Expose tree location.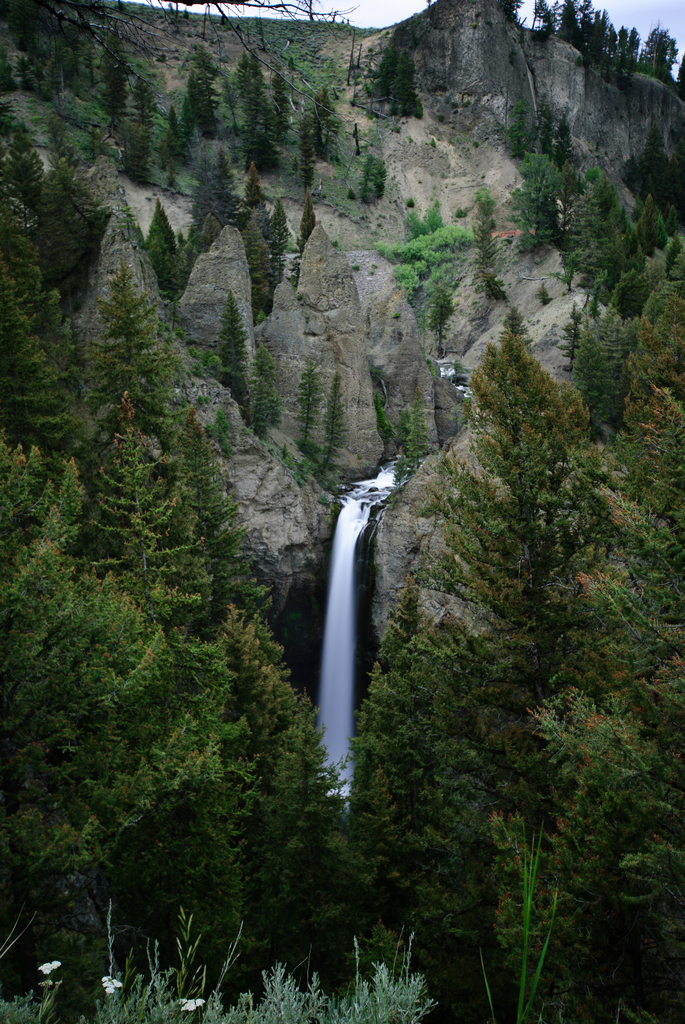
Exposed at 585/0/619/63.
